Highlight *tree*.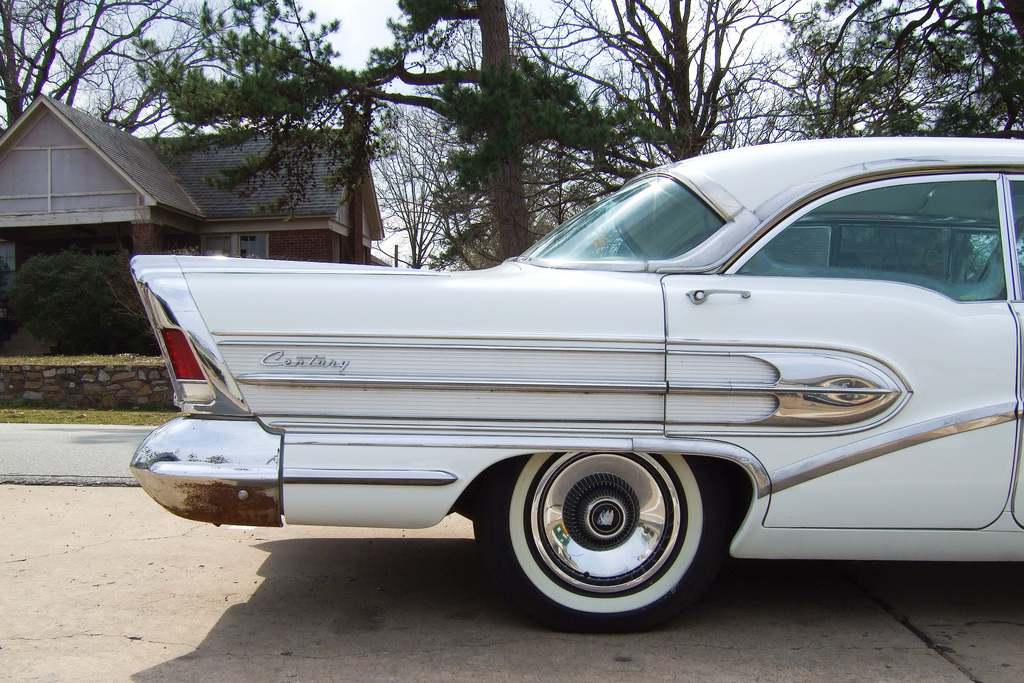
Highlighted region: (left=141, top=0, right=426, bottom=217).
